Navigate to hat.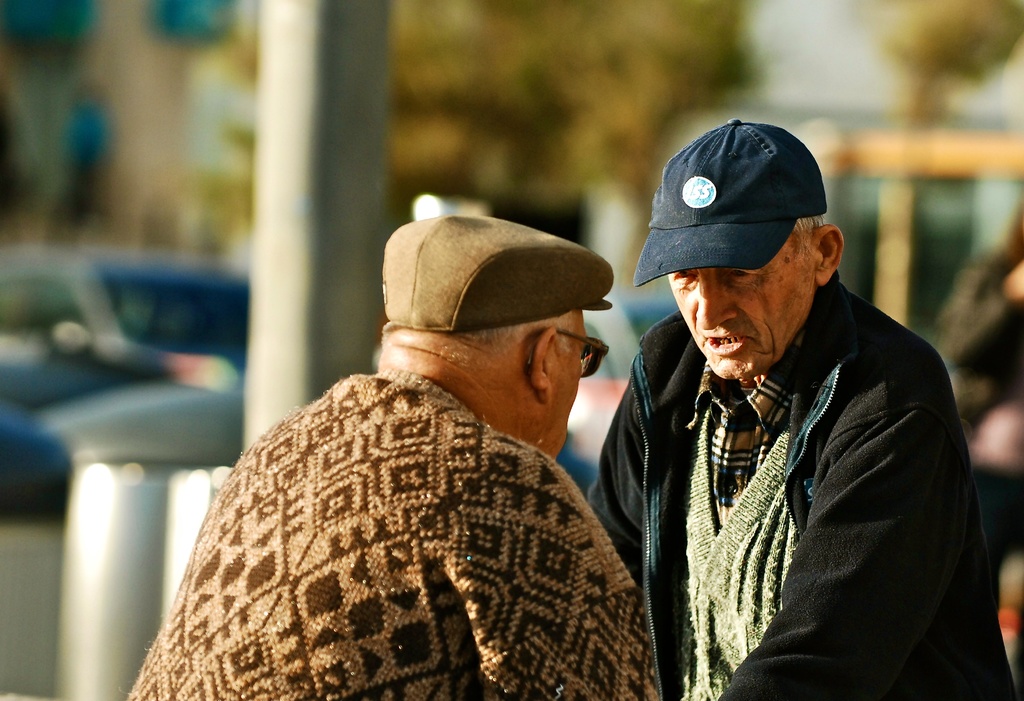
Navigation target: 633/115/828/287.
